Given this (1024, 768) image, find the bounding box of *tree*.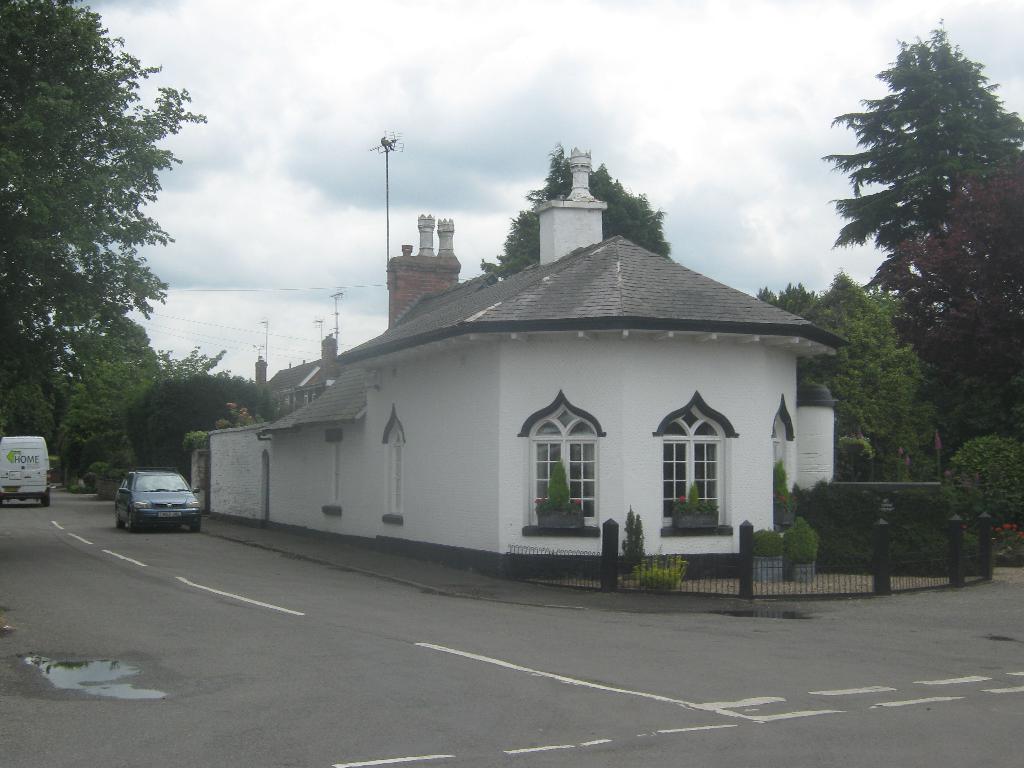
[x1=0, y1=0, x2=212, y2=380].
